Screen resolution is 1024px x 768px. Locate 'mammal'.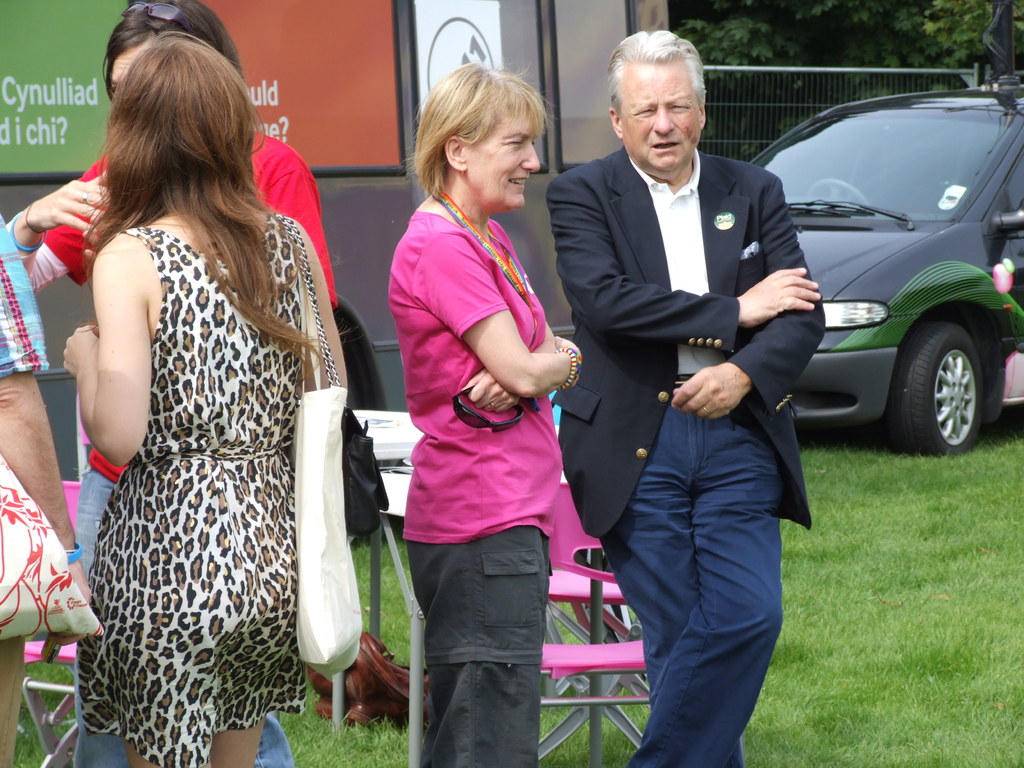
box=[0, 210, 93, 767].
